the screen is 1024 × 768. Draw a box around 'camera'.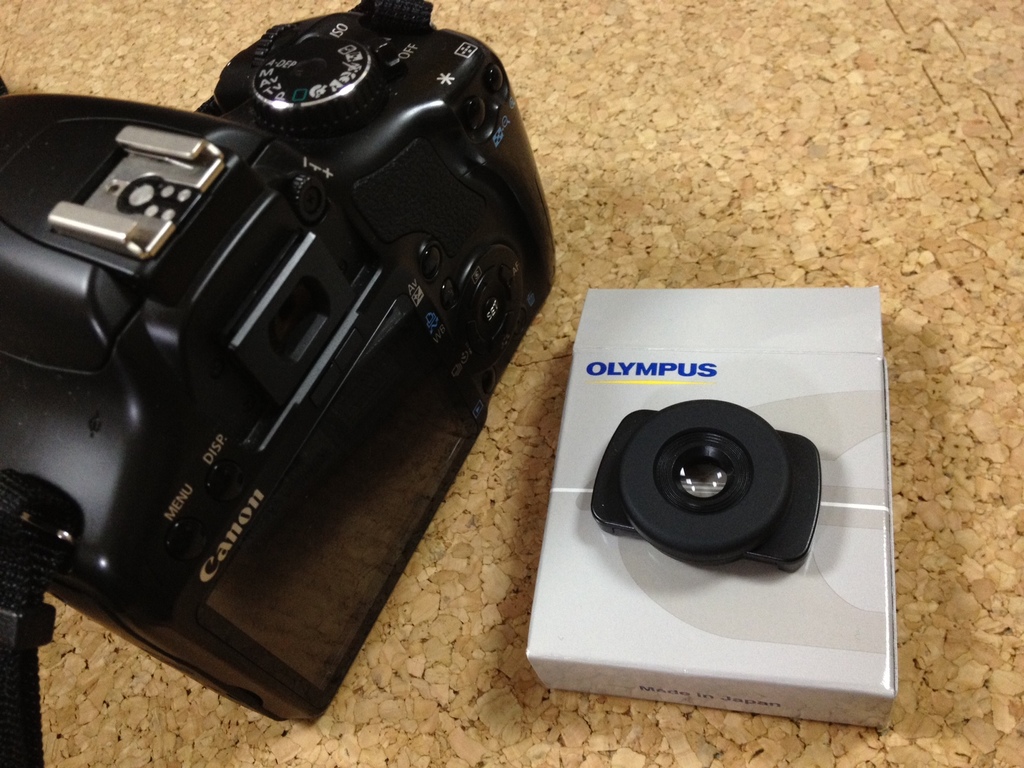
26,65,552,746.
